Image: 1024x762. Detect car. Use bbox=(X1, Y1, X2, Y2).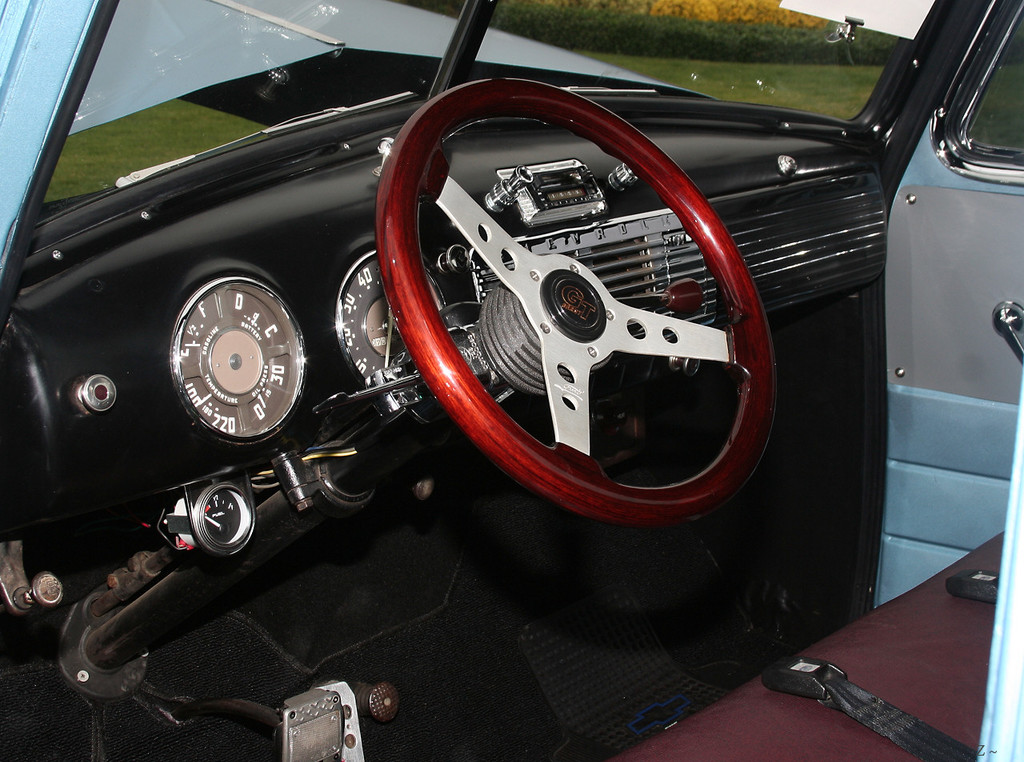
bbox=(0, 0, 1023, 761).
